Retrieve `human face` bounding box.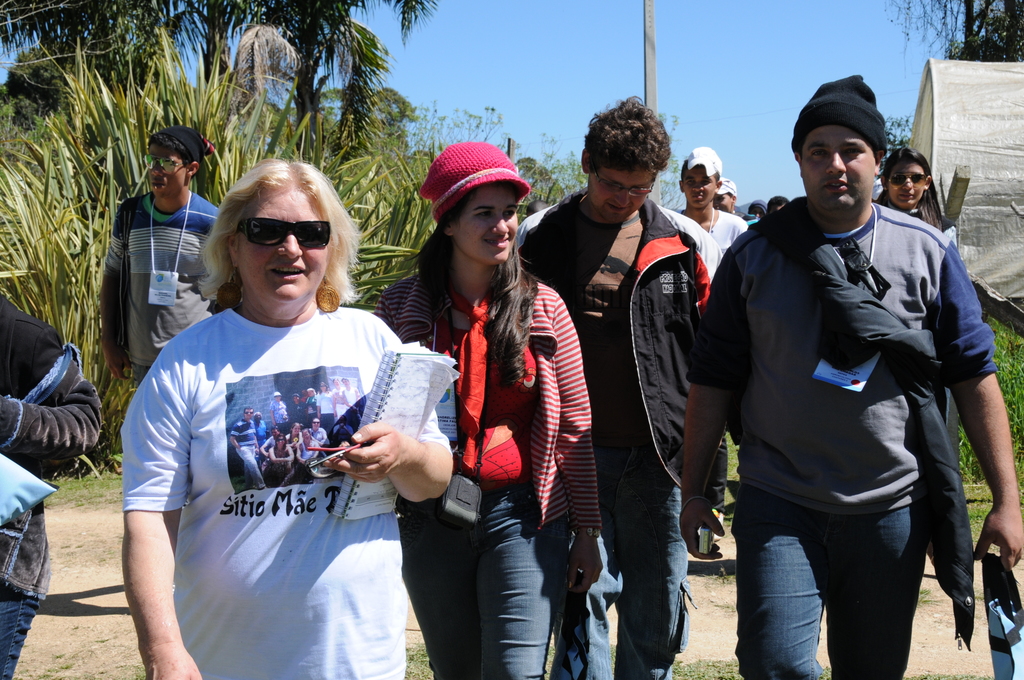
Bounding box: box(801, 127, 883, 208).
